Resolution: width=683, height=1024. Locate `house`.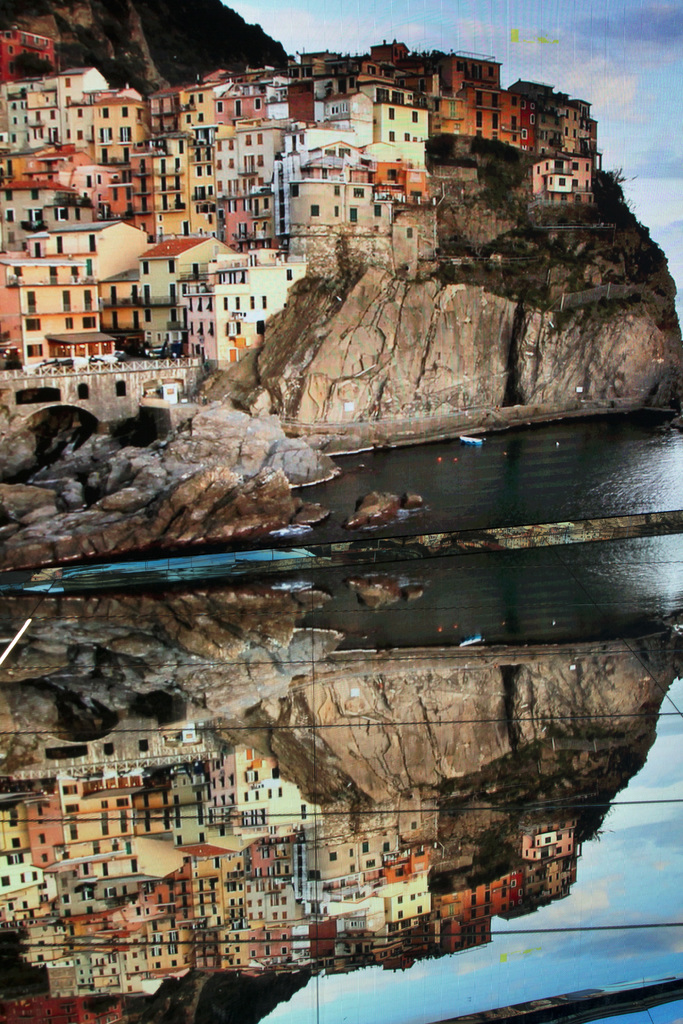
(x1=170, y1=246, x2=308, y2=371).
